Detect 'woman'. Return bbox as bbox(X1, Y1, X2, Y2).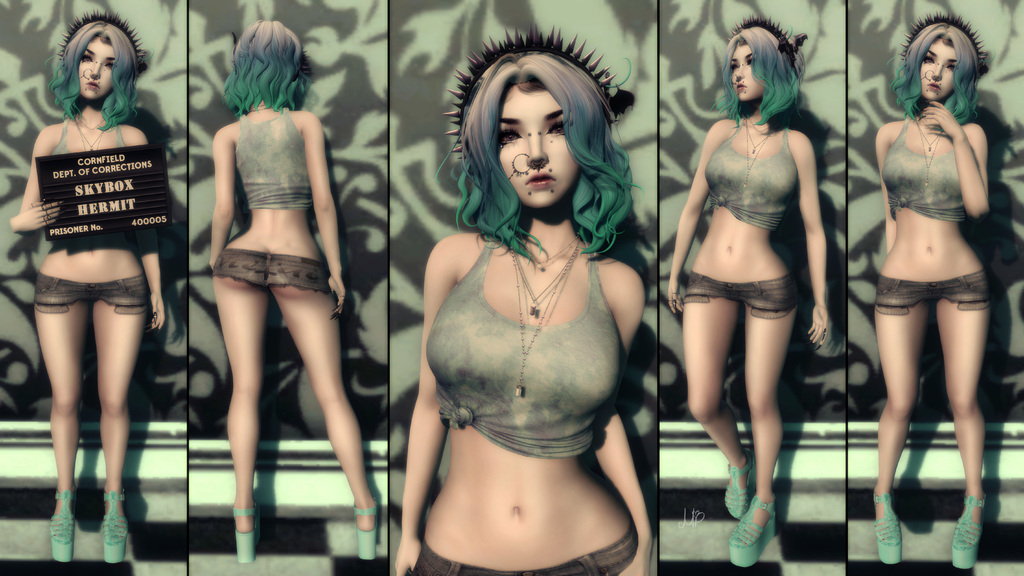
bbox(211, 14, 378, 563).
